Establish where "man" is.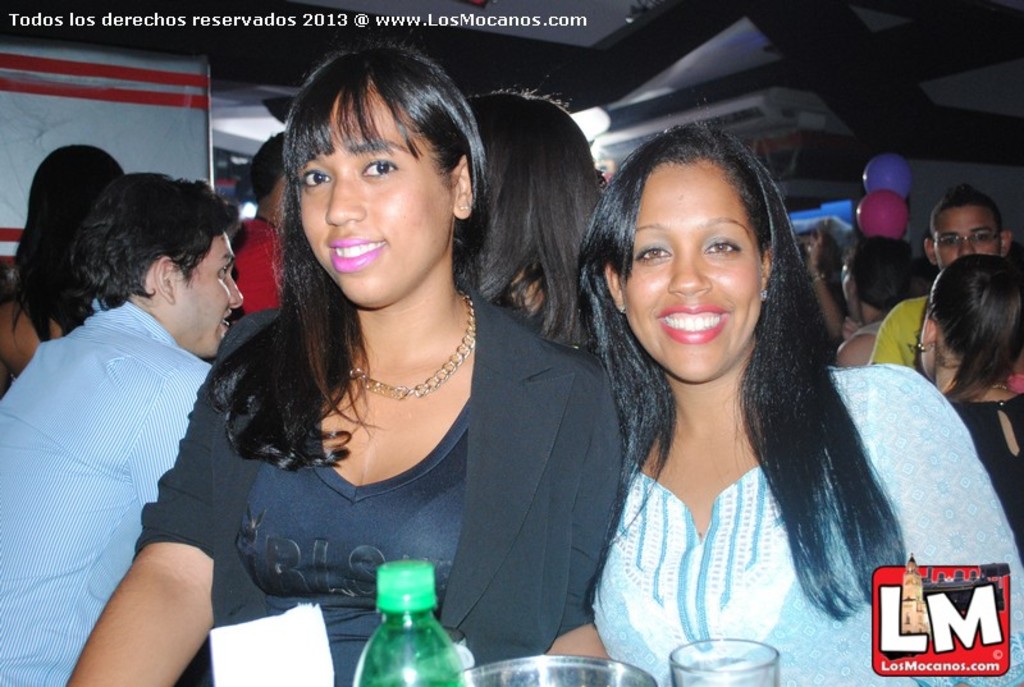
Established at (left=0, top=148, right=270, bottom=665).
